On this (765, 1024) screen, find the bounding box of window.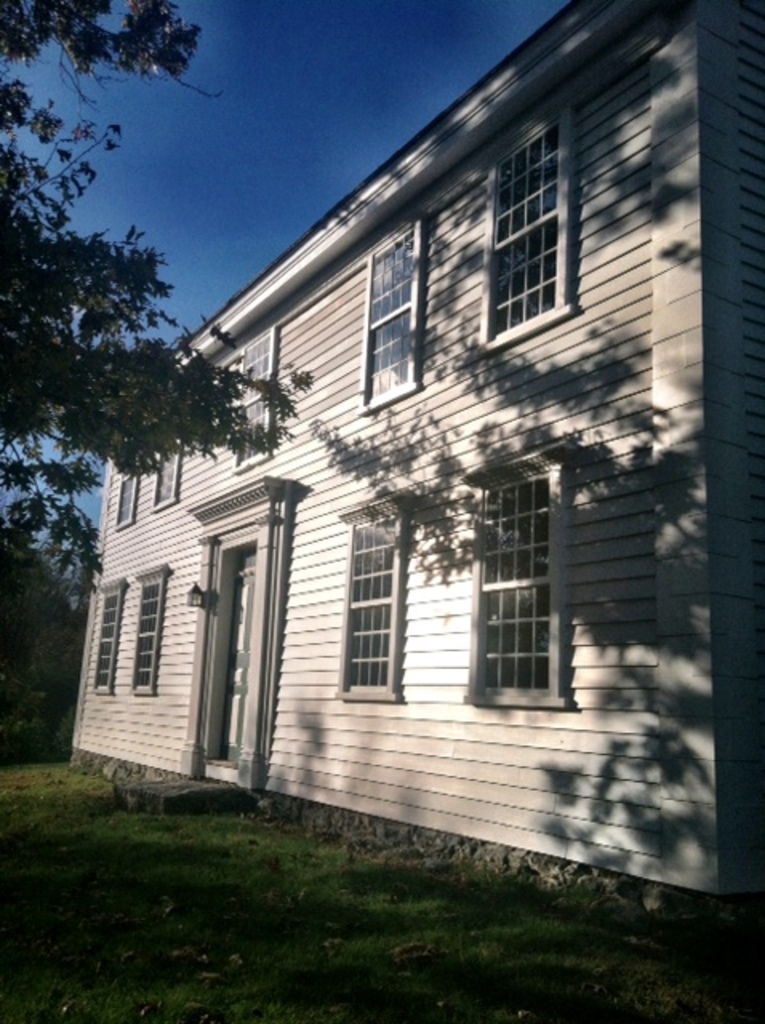
Bounding box: select_region(352, 214, 424, 406).
